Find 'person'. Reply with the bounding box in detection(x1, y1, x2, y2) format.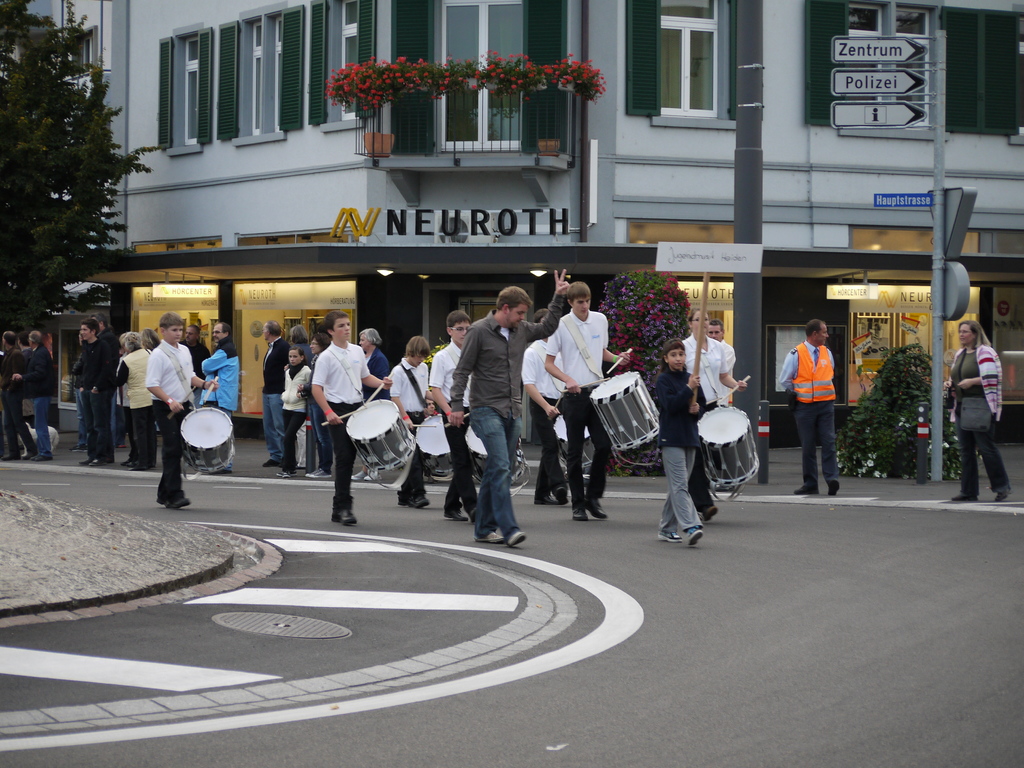
detection(257, 315, 289, 468).
